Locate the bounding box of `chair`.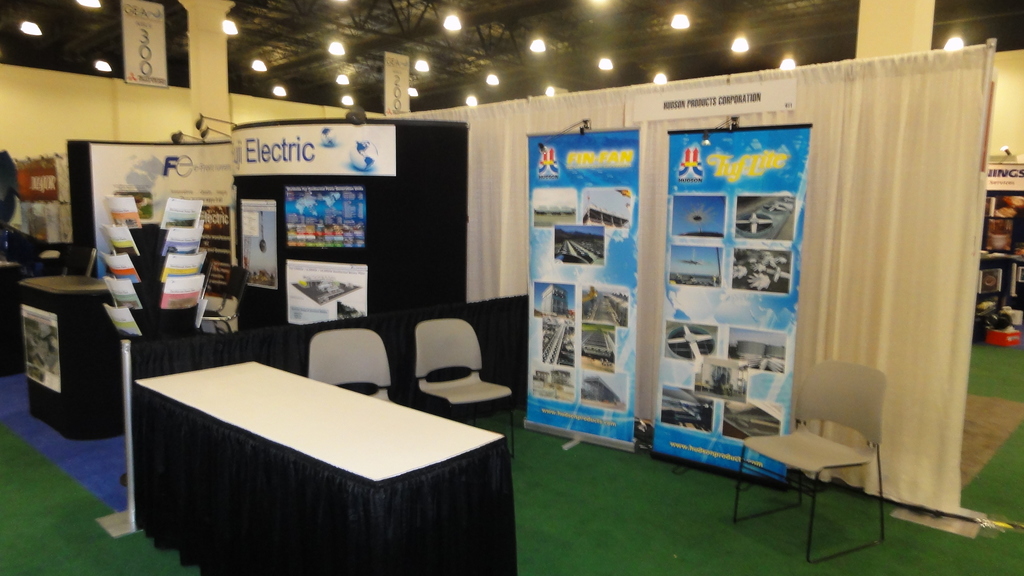
Bounding box: [left=733, top=356, right=886, bottom=564].
